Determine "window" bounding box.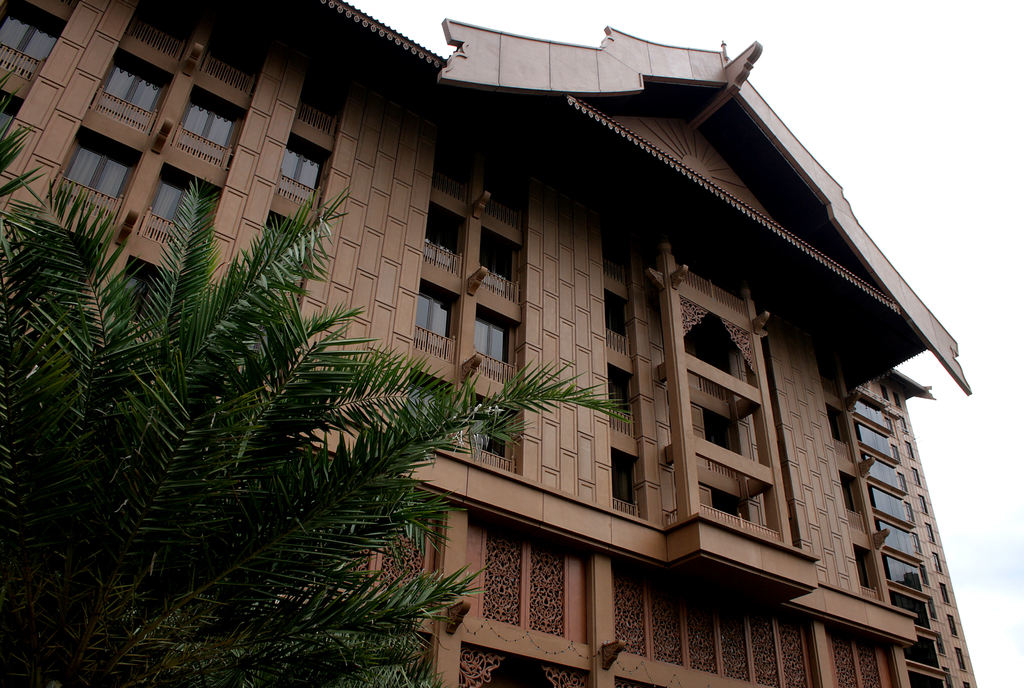
Determined: {"x1": 818, "y1": 358, "x2": 843, "y2": 401}.
